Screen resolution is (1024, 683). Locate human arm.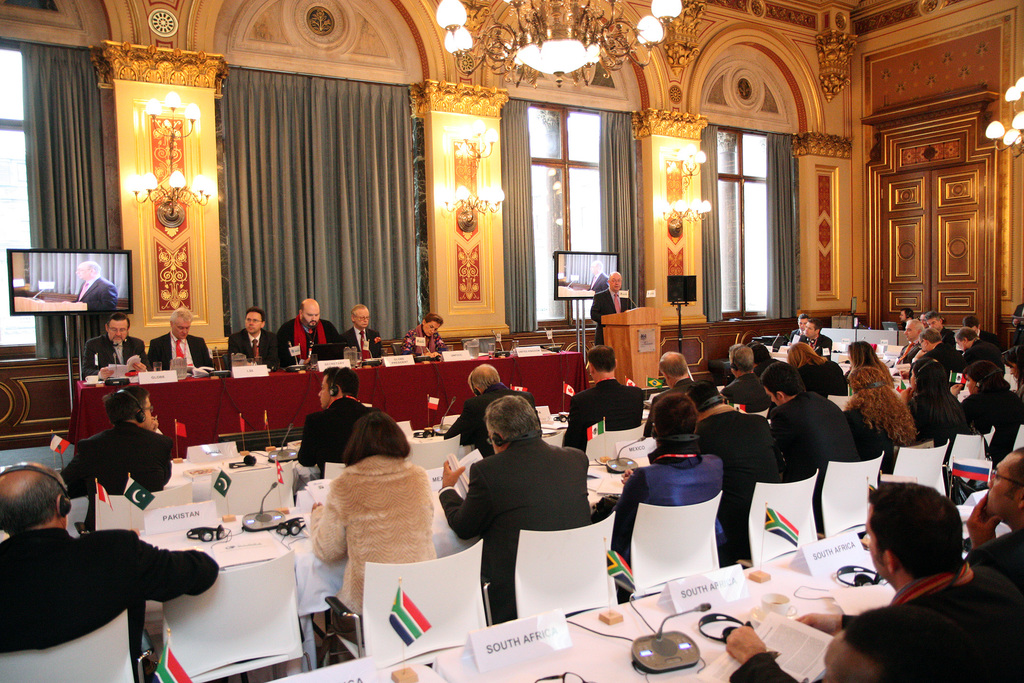
locate(326, 320, 342, 358).
